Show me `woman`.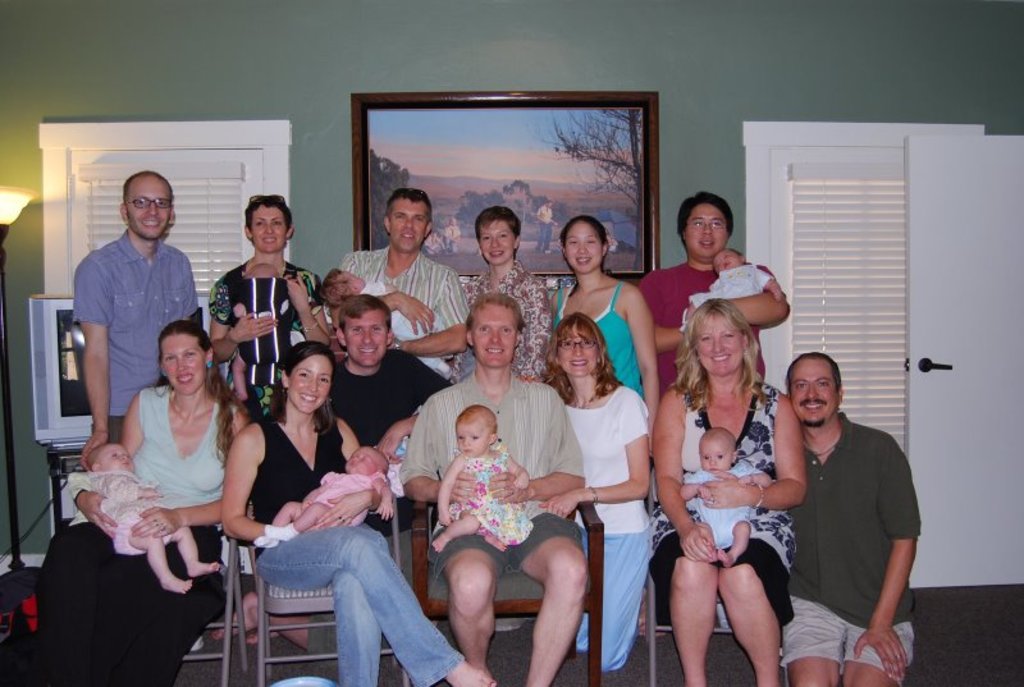
`woman` is here: select_region(549, 212, 666, 454).
